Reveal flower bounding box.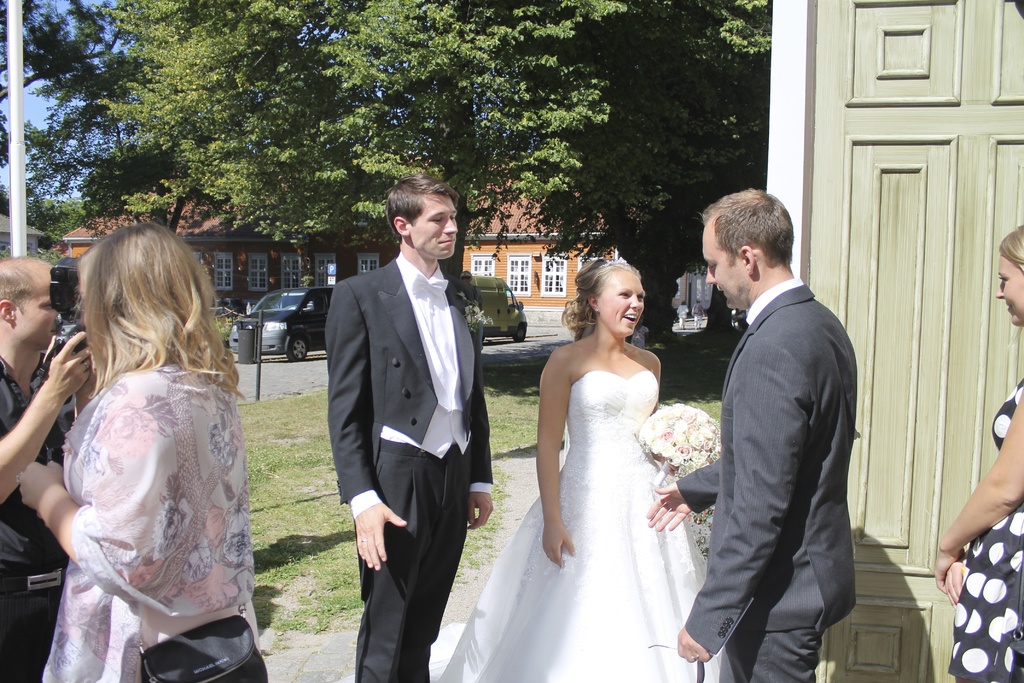
Revealed: [221, 509, 251, 569].
